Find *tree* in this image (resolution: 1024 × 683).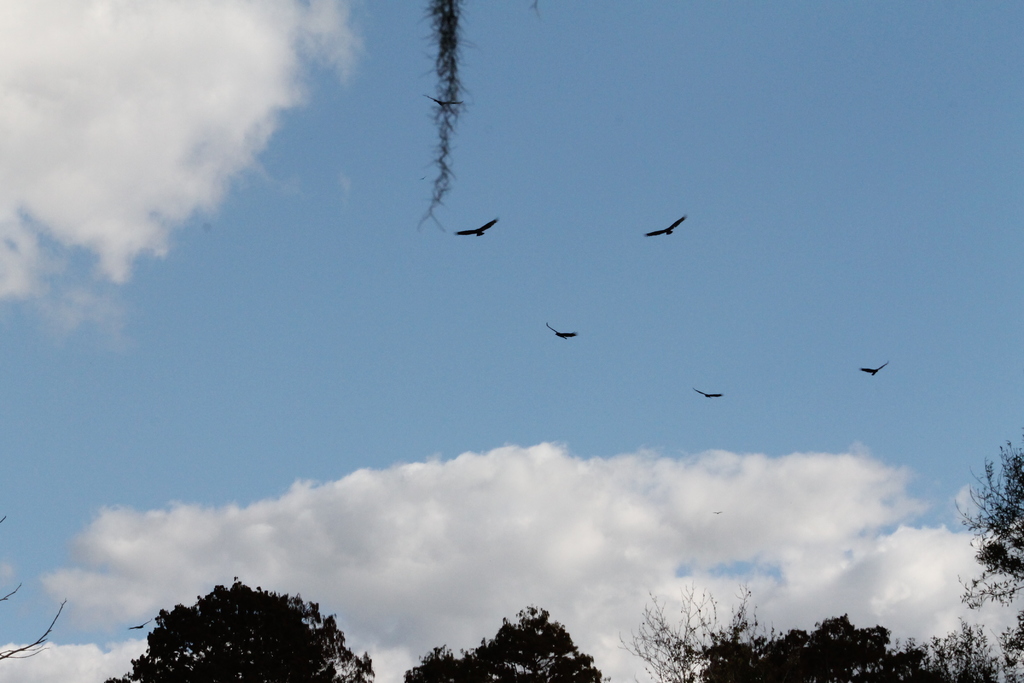
bbox=[399, 607, 604, 682].
